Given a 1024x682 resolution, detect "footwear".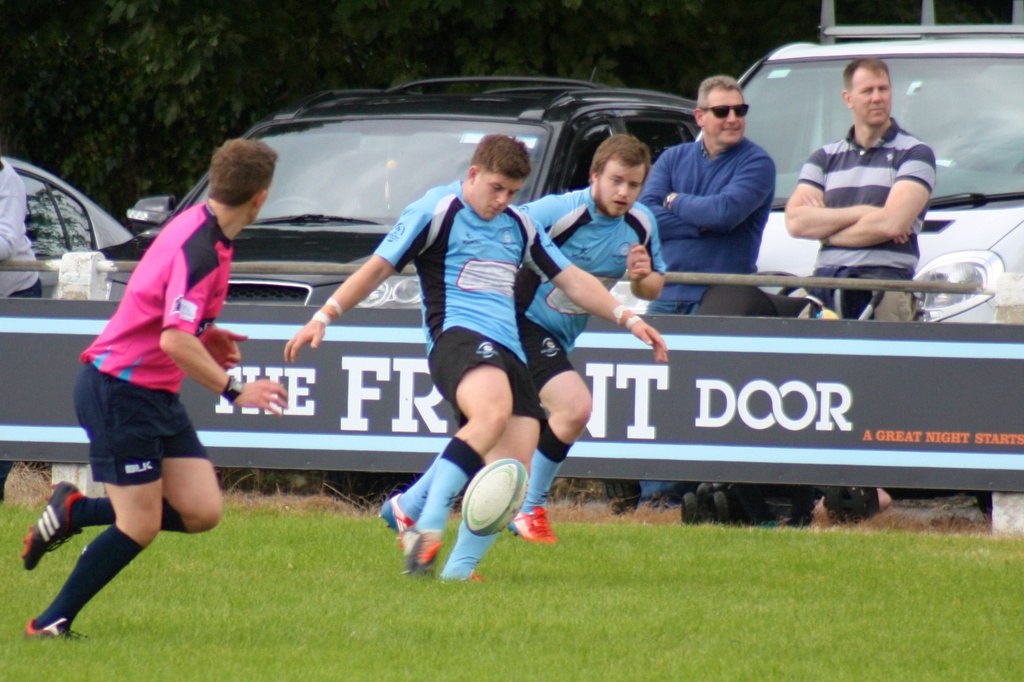
<box>20,616,79,646</box>.
